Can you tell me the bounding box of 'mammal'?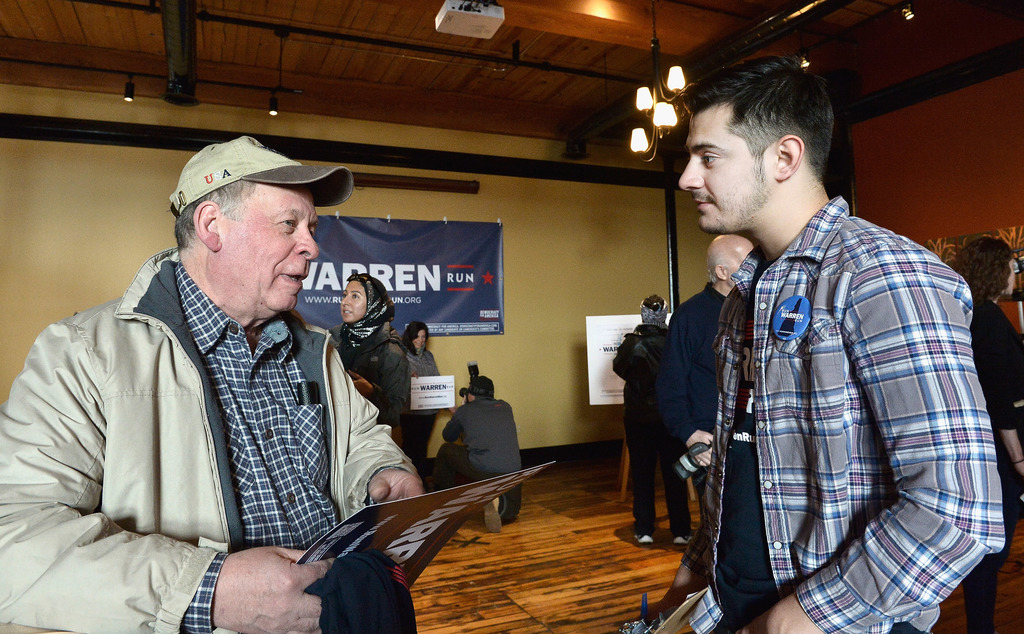
[left=965, top=235, right=1023, bottom=633].
